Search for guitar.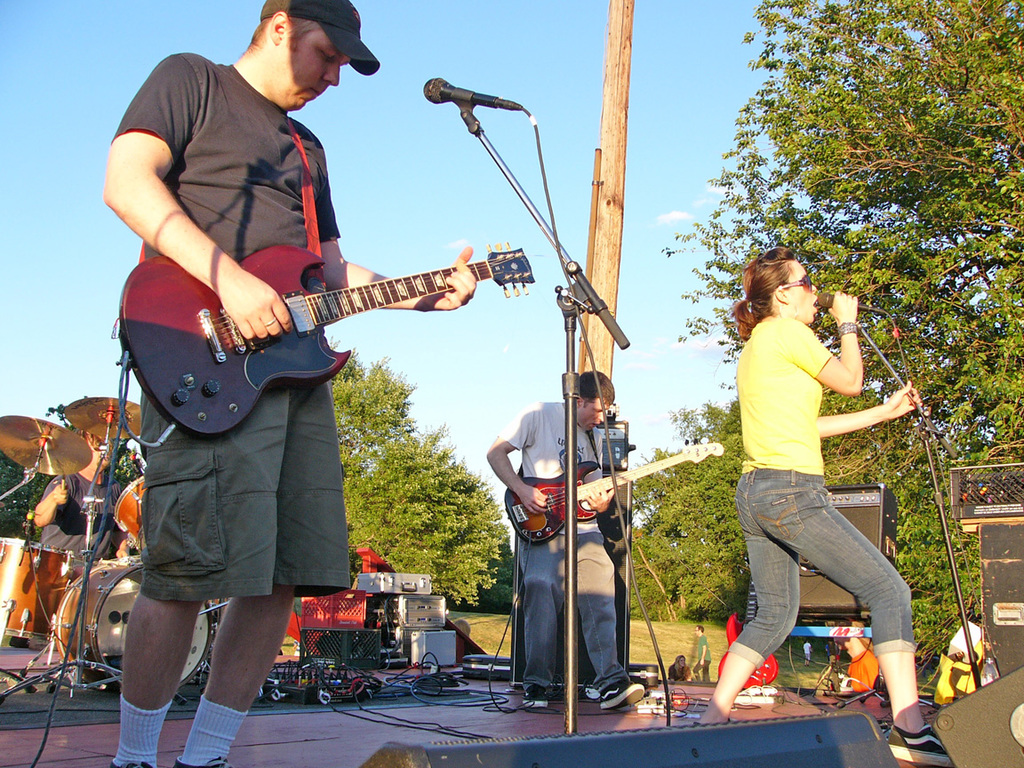
Found at 715:579:780:690.
